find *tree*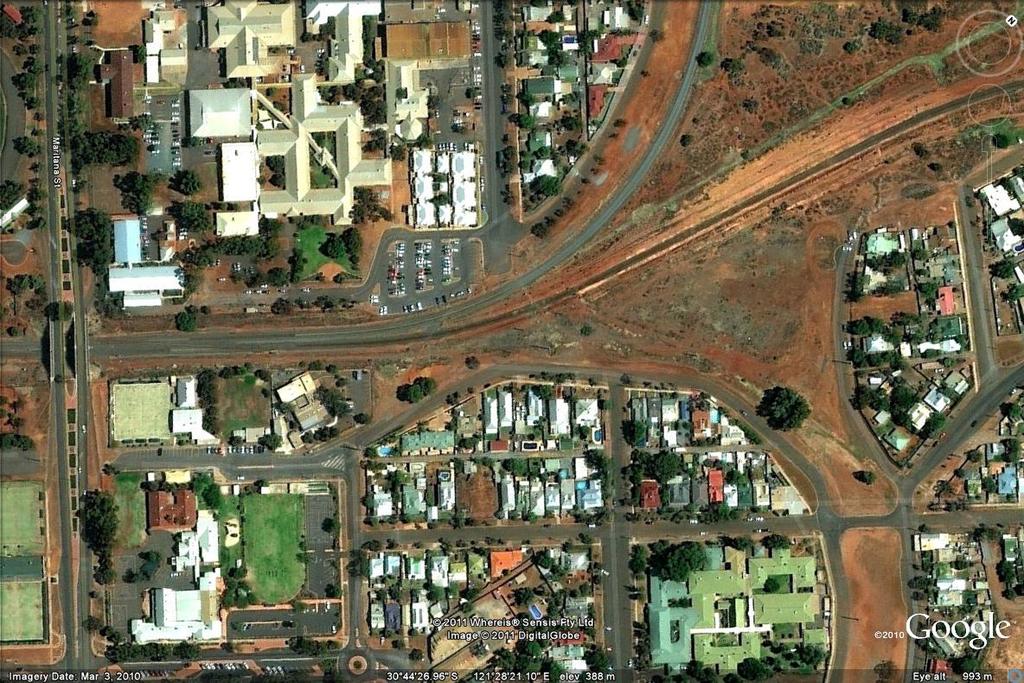
<bbox>400, 361, 440, 404</bbox>
